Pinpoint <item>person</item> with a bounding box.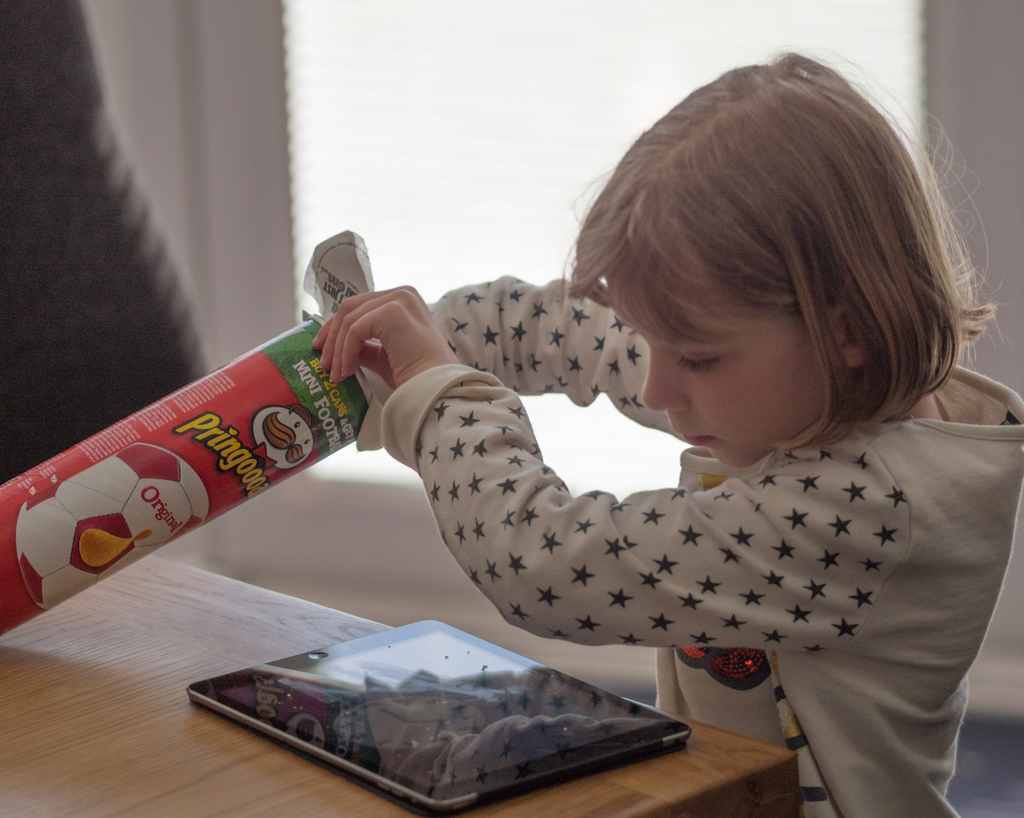
box=[318, 72, 1023, 817].
